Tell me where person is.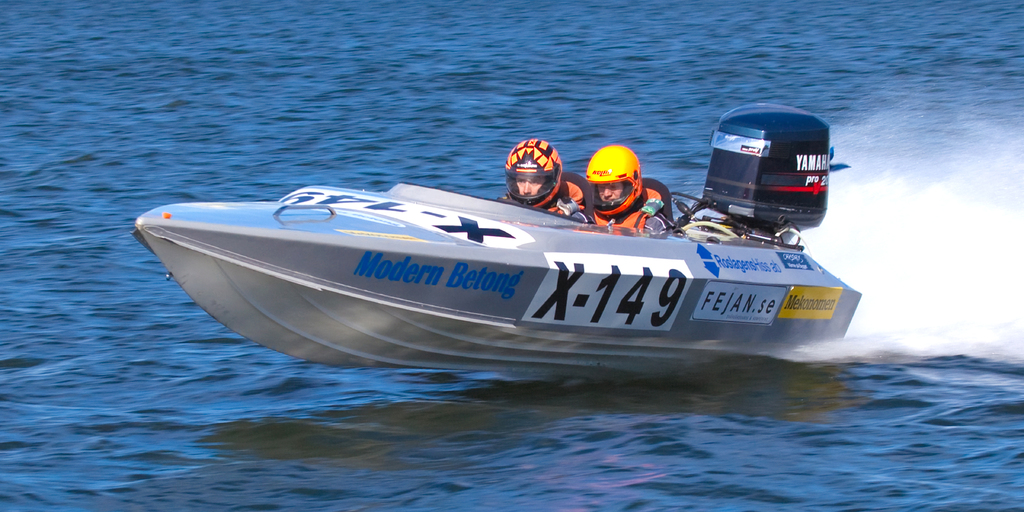
person is at (500, 141, 582, 223).
